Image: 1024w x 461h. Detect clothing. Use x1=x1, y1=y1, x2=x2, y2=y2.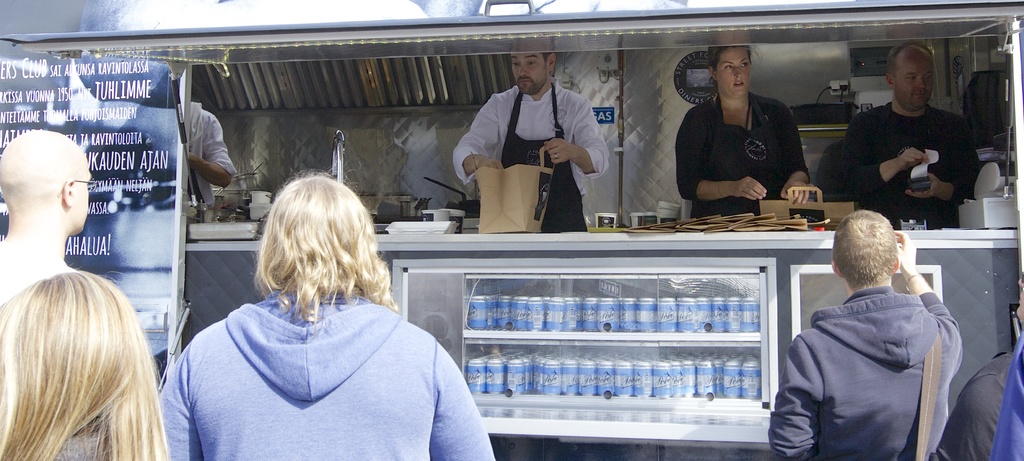
x1=779, y1=237, x2=977, y2=460.
